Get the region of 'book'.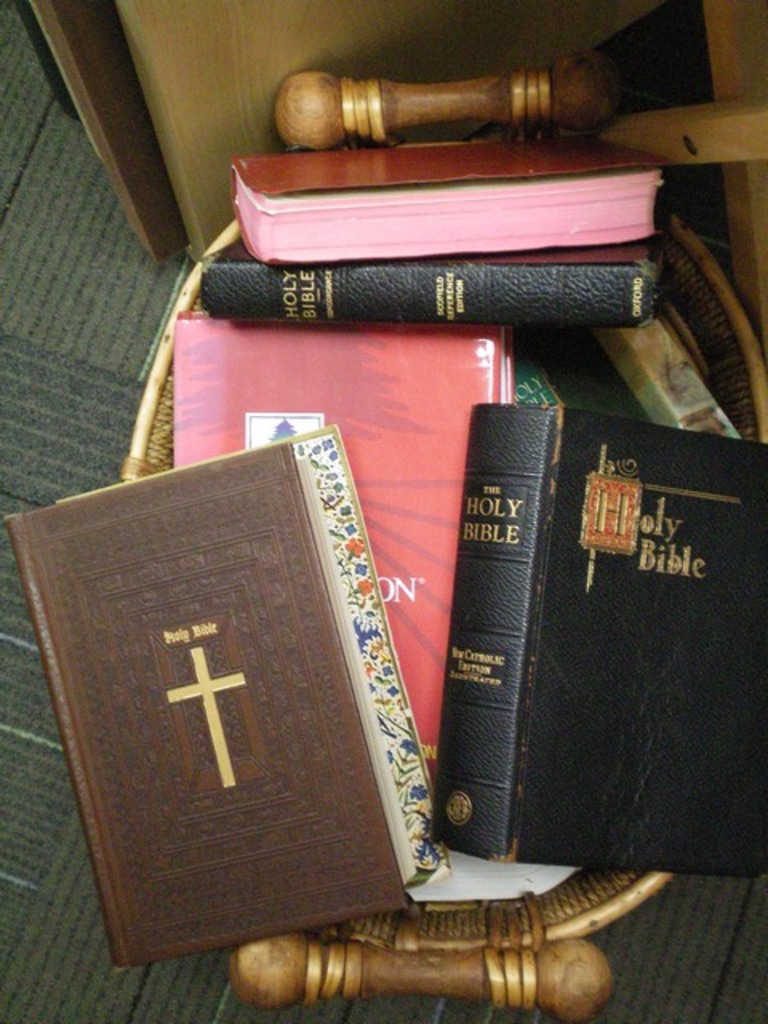
(left=406, top=374, right=734, bottom=878).
